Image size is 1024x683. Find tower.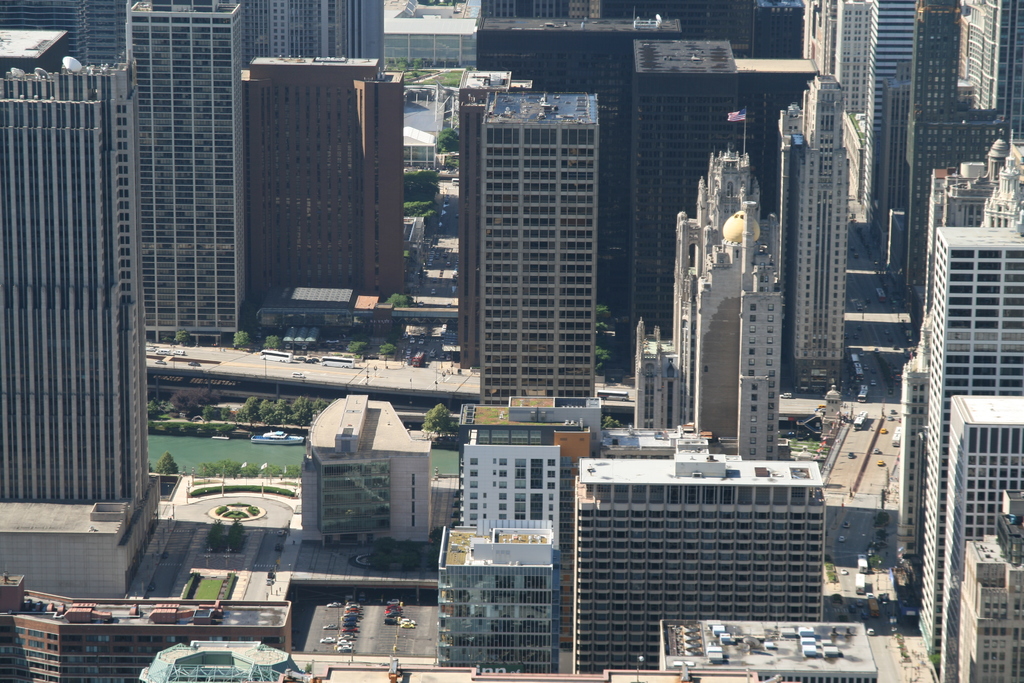
bbox=(3, 16, 168, 599).
